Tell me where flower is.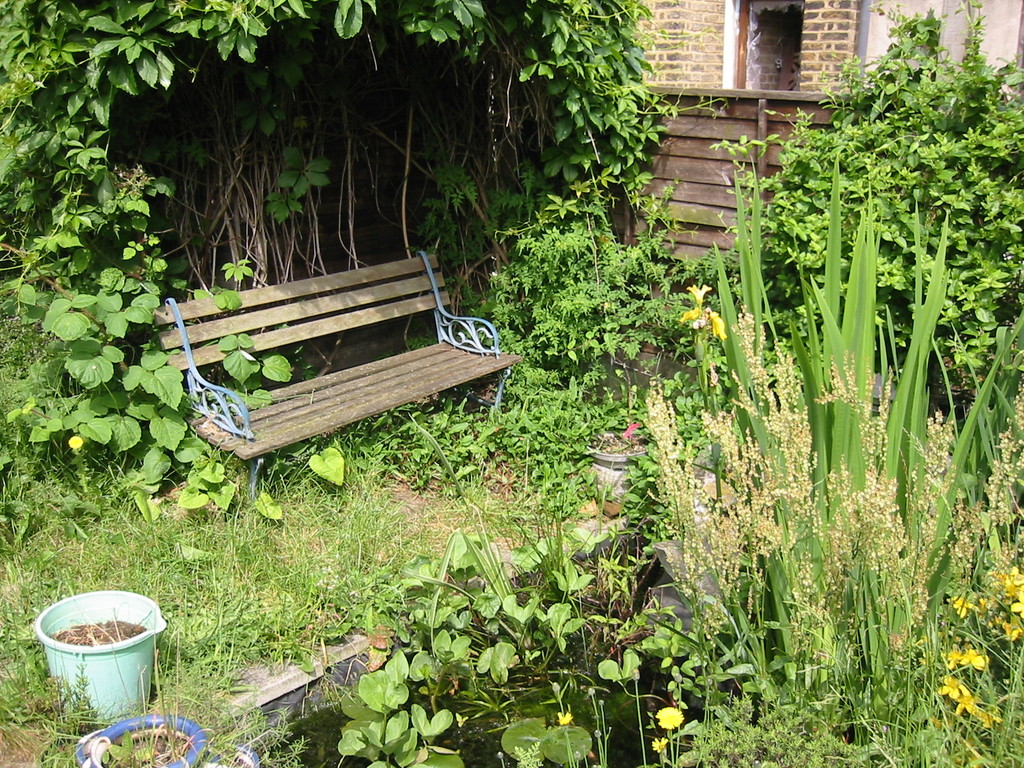
flower is at [687, 283, 712, 304].
